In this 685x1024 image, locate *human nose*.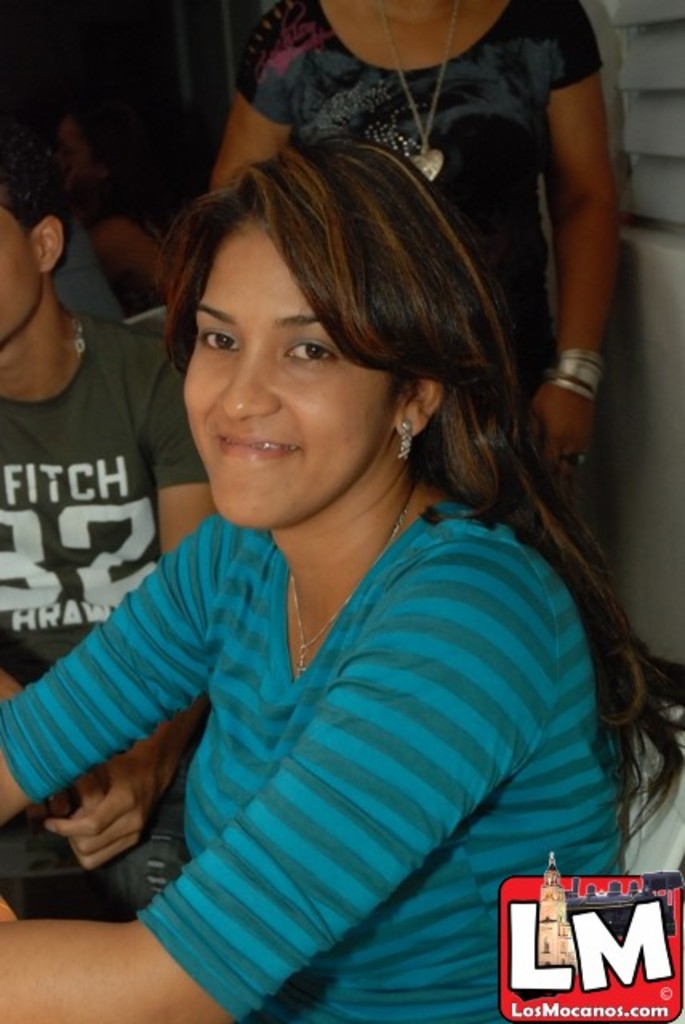
Bounding box: locate(219, 346, 280, 419).
